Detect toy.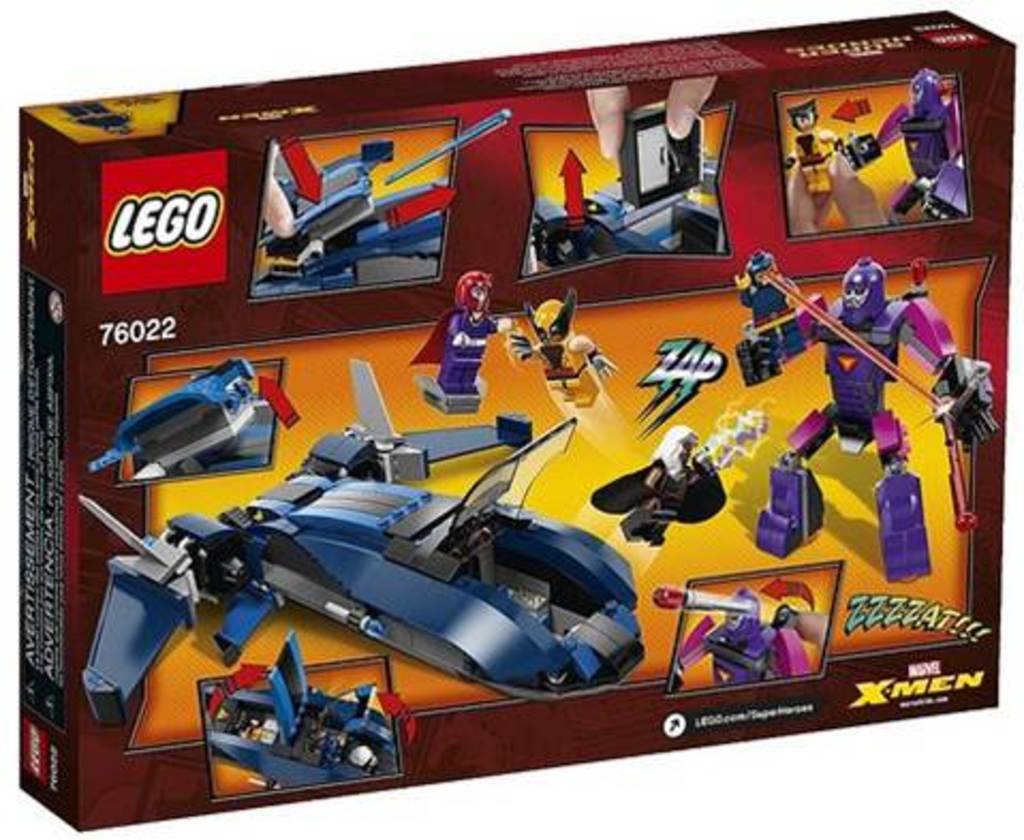
Detected at detection(252, 109, 507, 304).
